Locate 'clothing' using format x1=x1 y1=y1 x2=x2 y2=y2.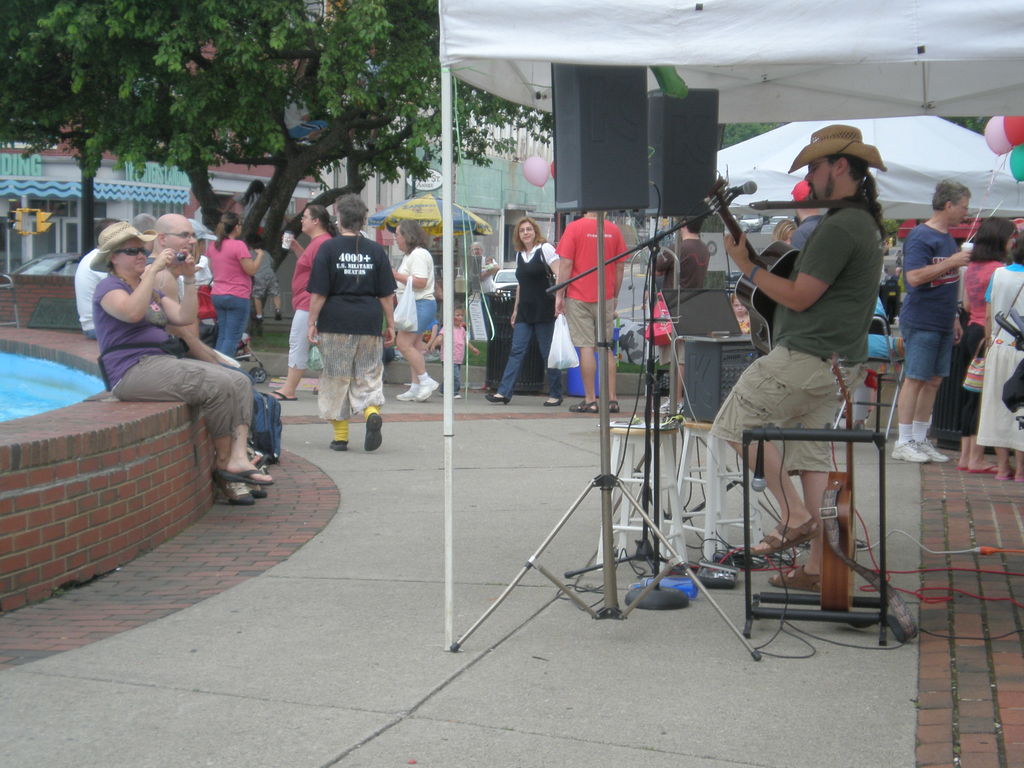
x1=143 y1=255 x2=255 y2=387.
